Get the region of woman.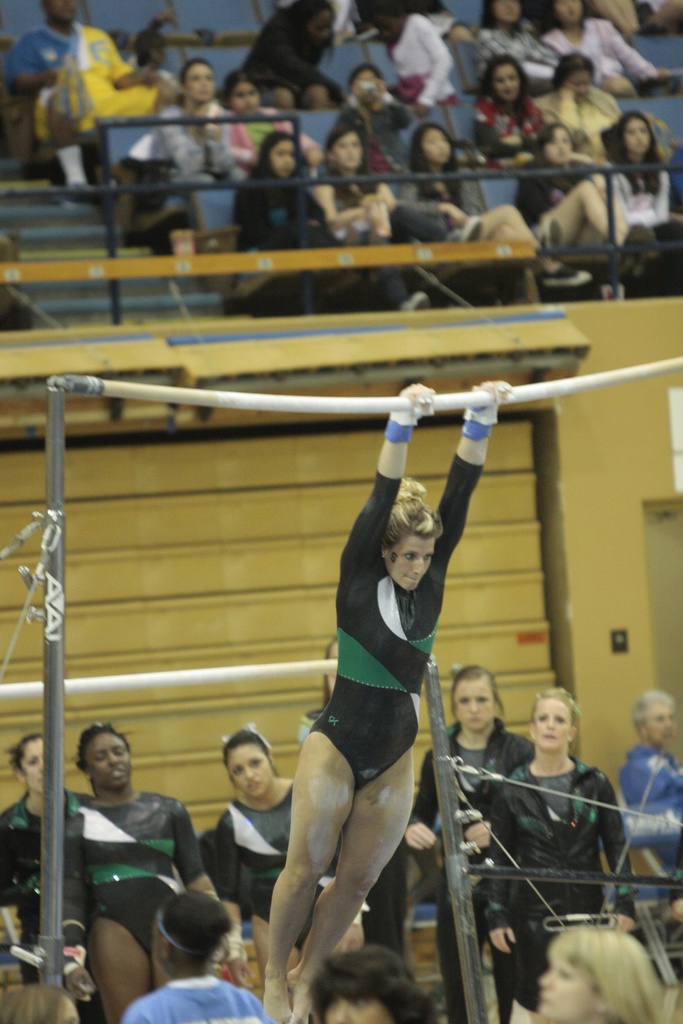
220 70 324 176.
